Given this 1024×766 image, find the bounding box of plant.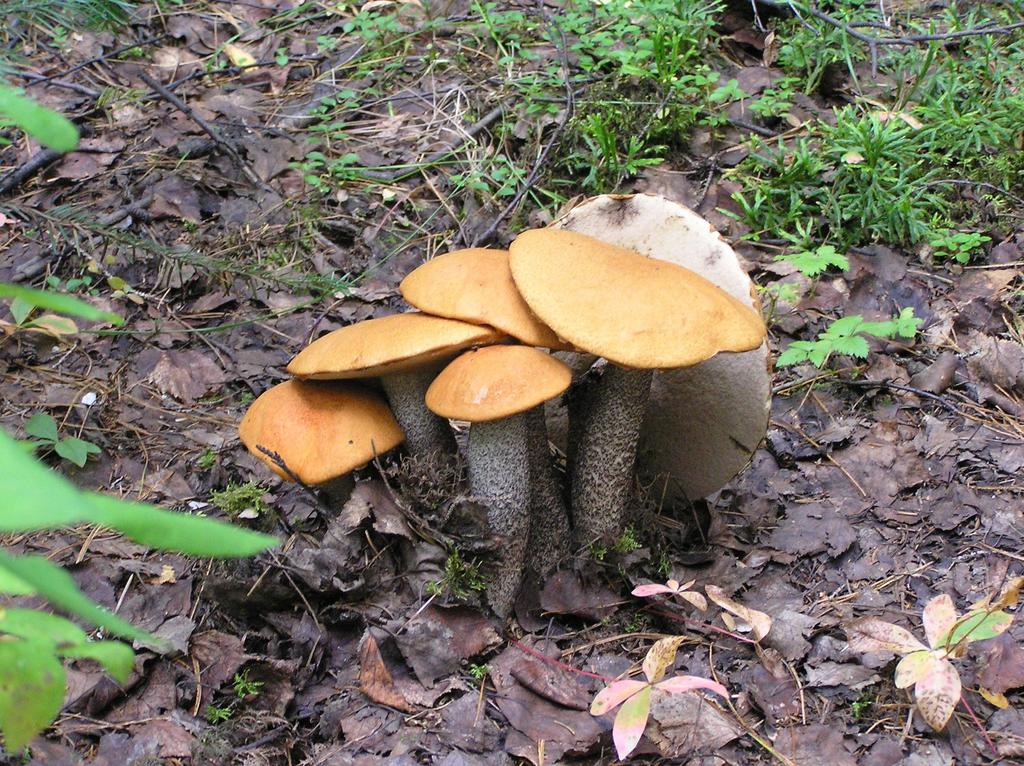
bbox=(586, 509, 665, 564).
